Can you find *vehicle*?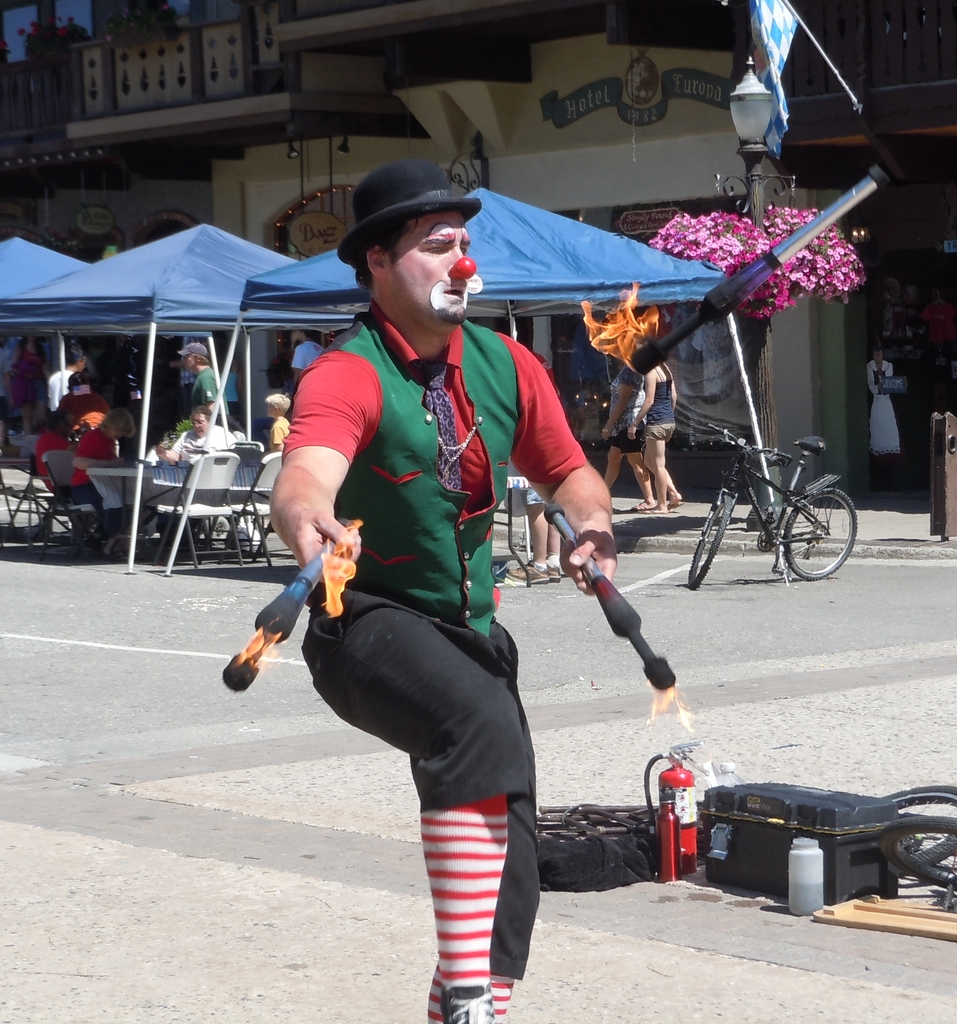
Yes, bounding box: [680,392,858,593].
